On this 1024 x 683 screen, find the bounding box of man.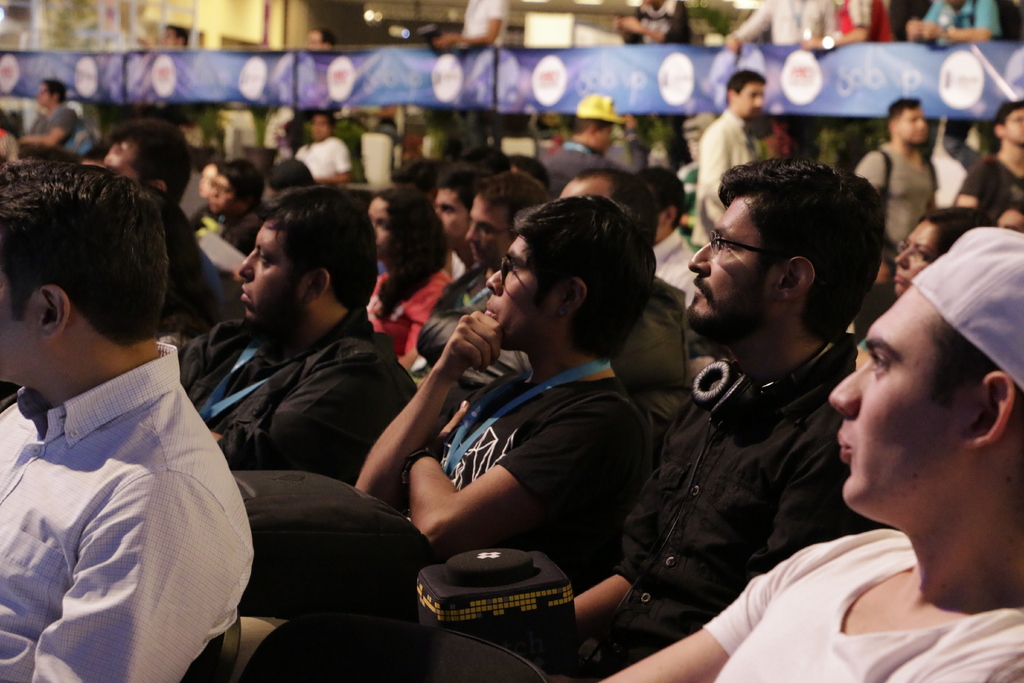
Bounding box: (139, 26, 193, 51).
